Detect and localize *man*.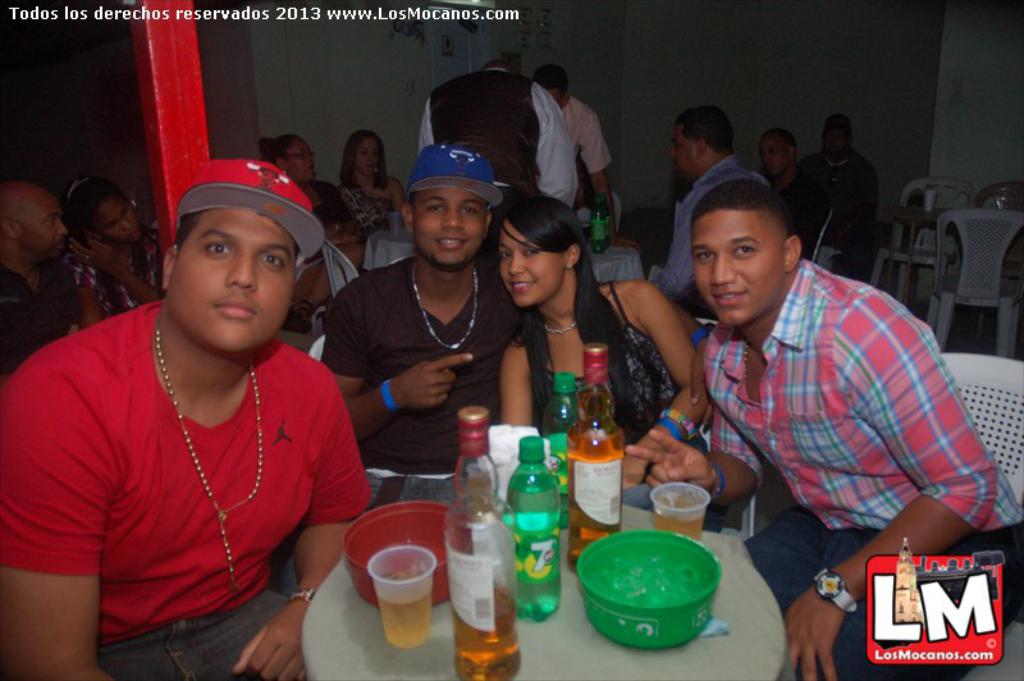
Localized at left=1, top=152, right=371, bottom=680.
